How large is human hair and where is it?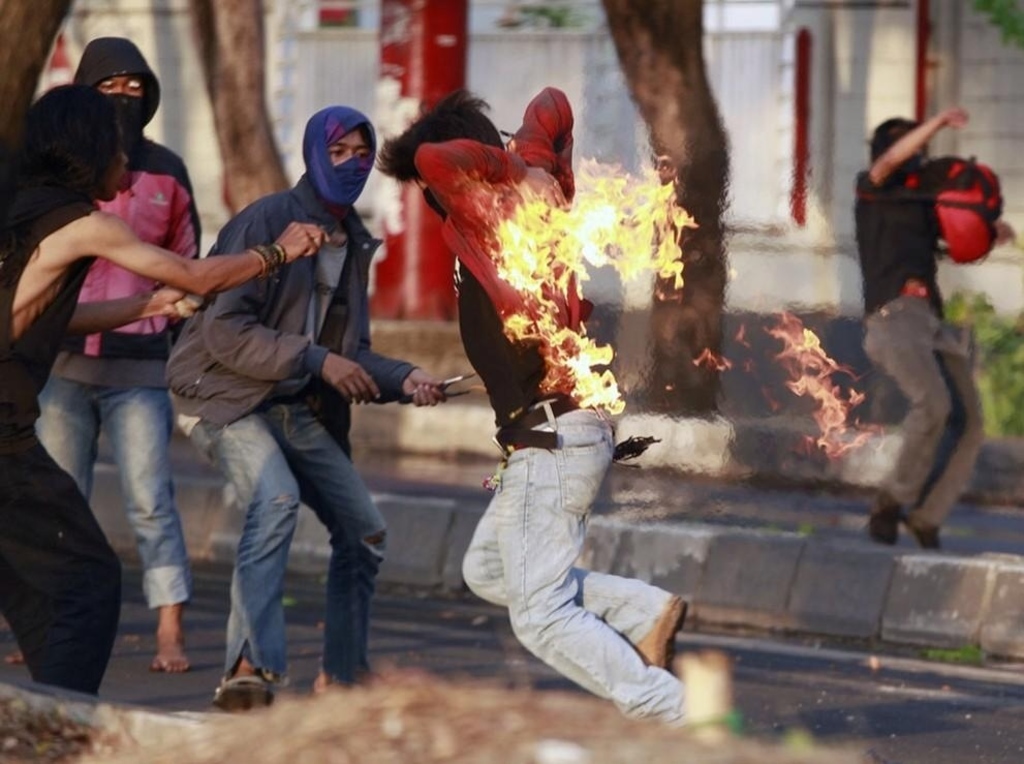
Bounding box: x1=352, y1=124, x2=374, y2=154.
